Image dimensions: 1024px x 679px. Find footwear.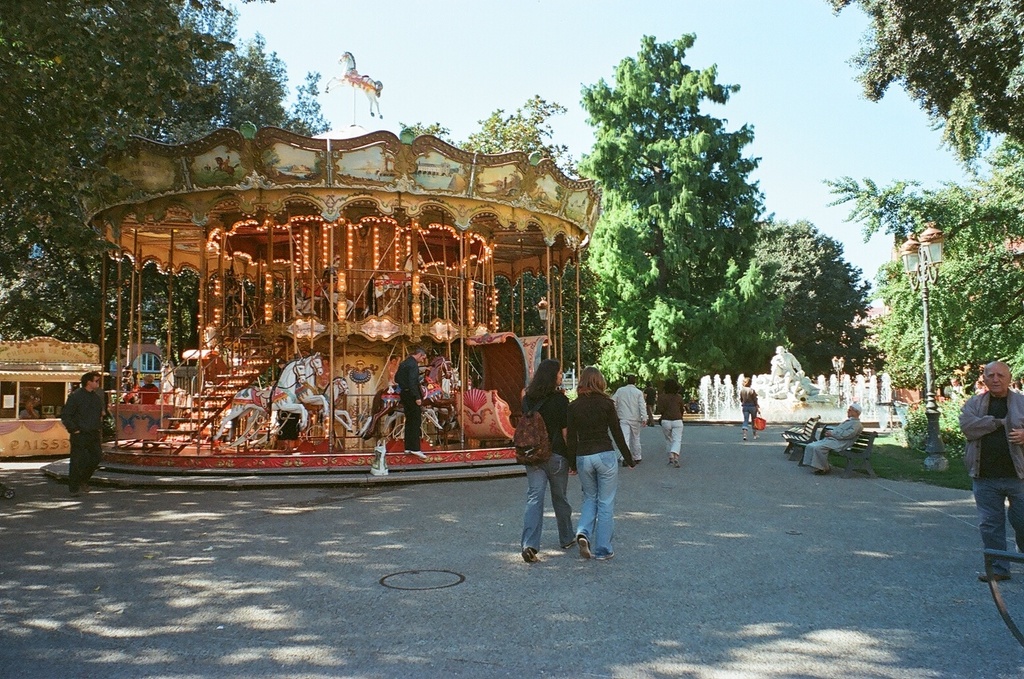
x1=597, y1=547, x2=613, y2=559.
